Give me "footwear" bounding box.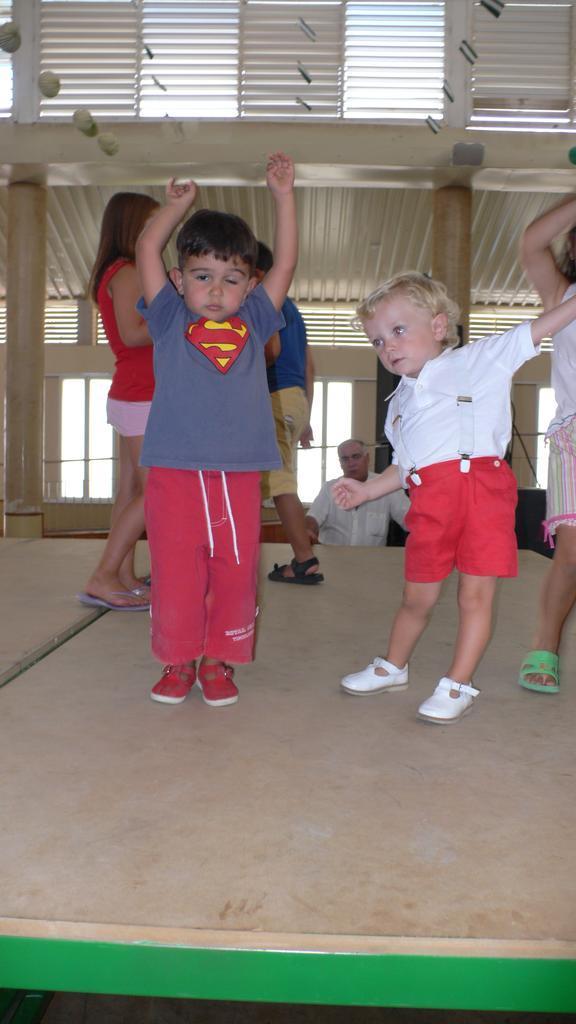
region(147, 659, 198, 709).
